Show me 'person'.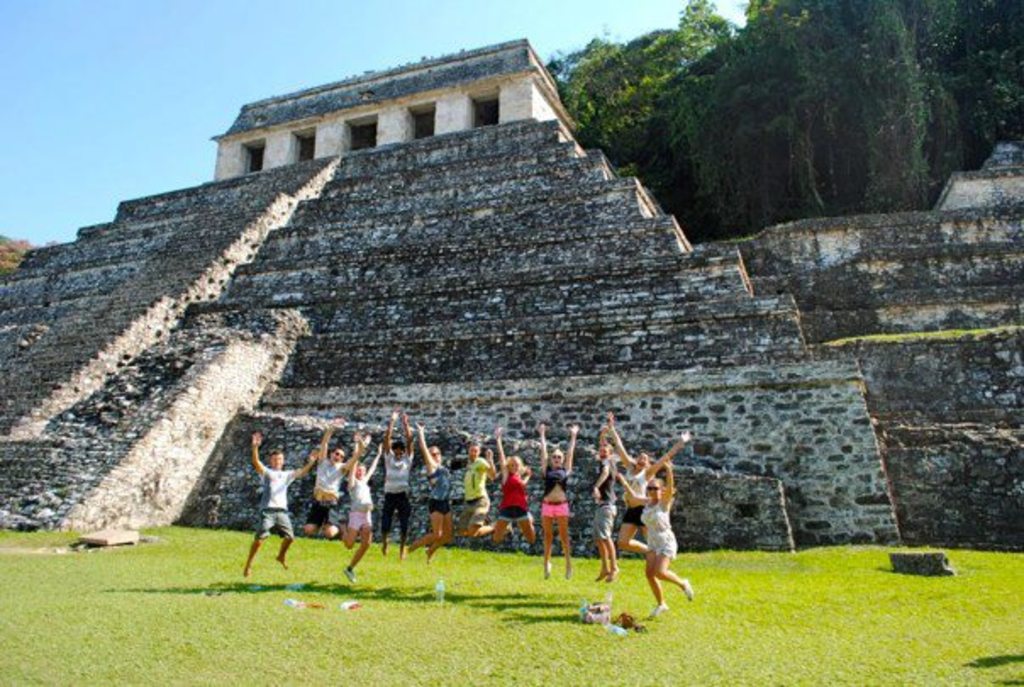
'person' is here: bbox=(375, 407, 415, 561).
